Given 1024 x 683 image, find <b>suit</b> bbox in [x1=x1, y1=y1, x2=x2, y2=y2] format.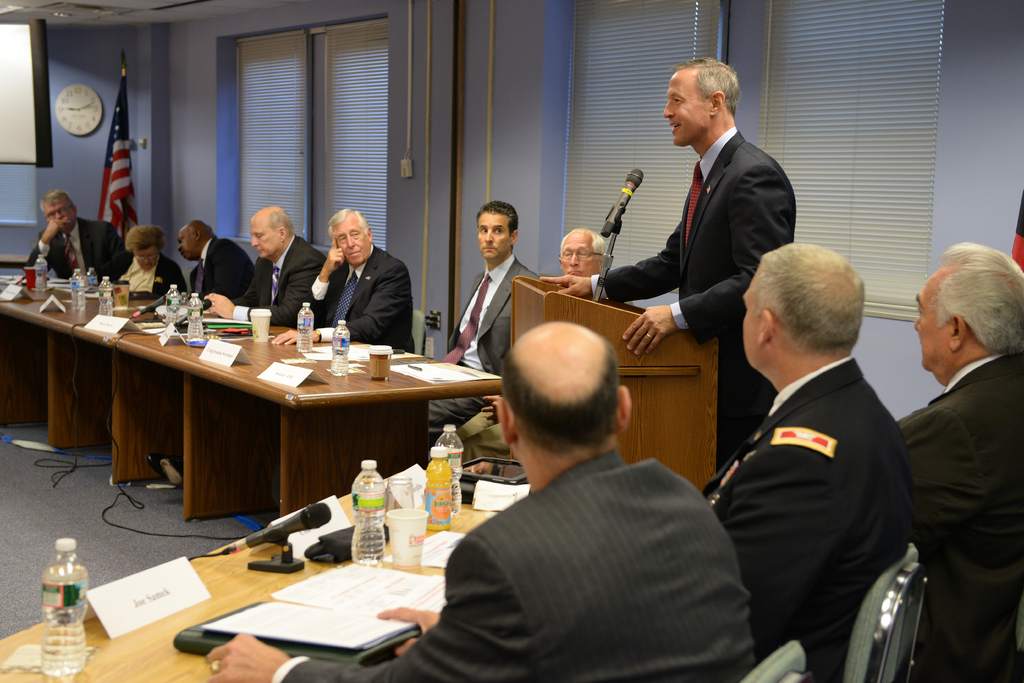
[x1=431, y1=249, x2=540, y2=436].
